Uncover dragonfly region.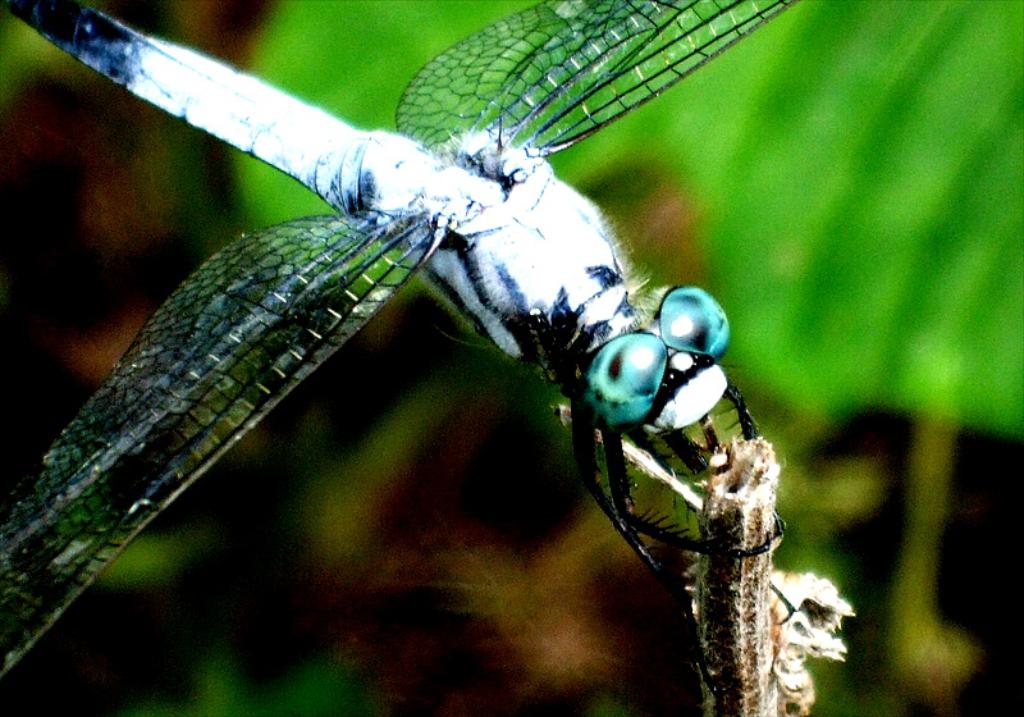
Uncovered: detection(0, 0, 800, 699).
